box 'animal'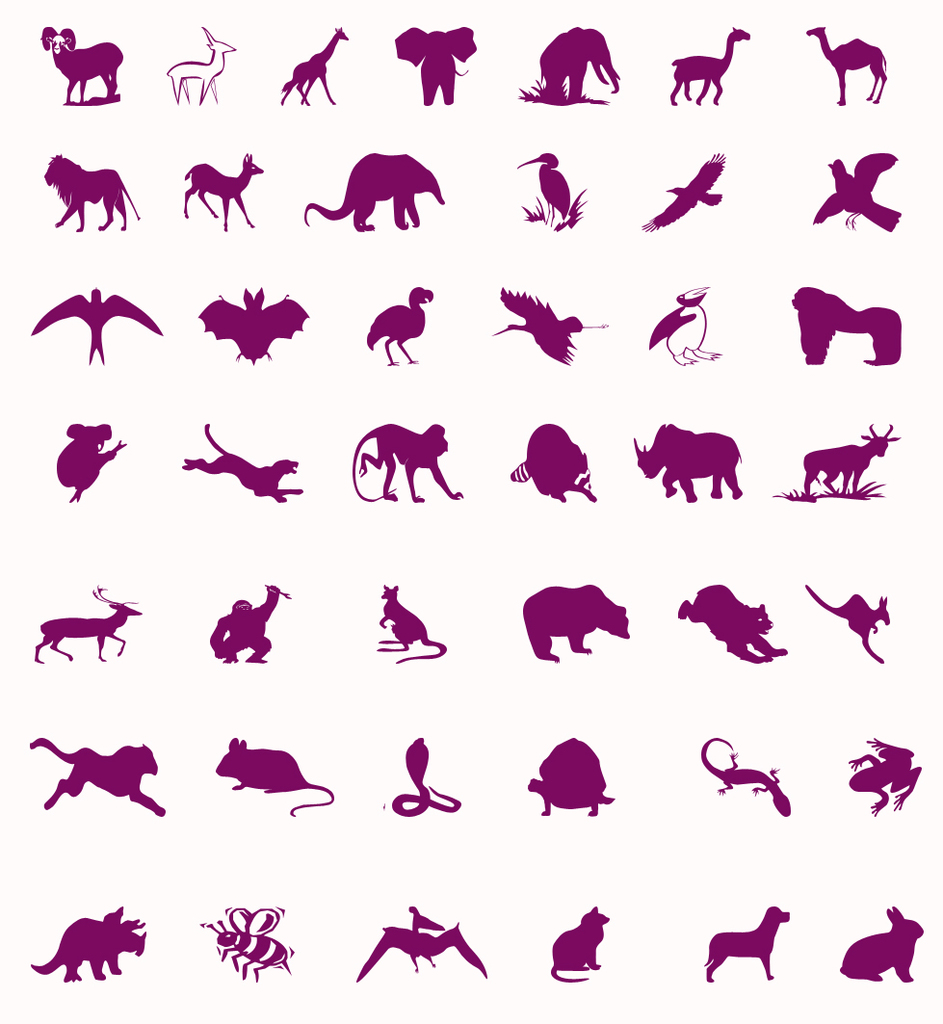
crop(30, 905, 148, 985)
